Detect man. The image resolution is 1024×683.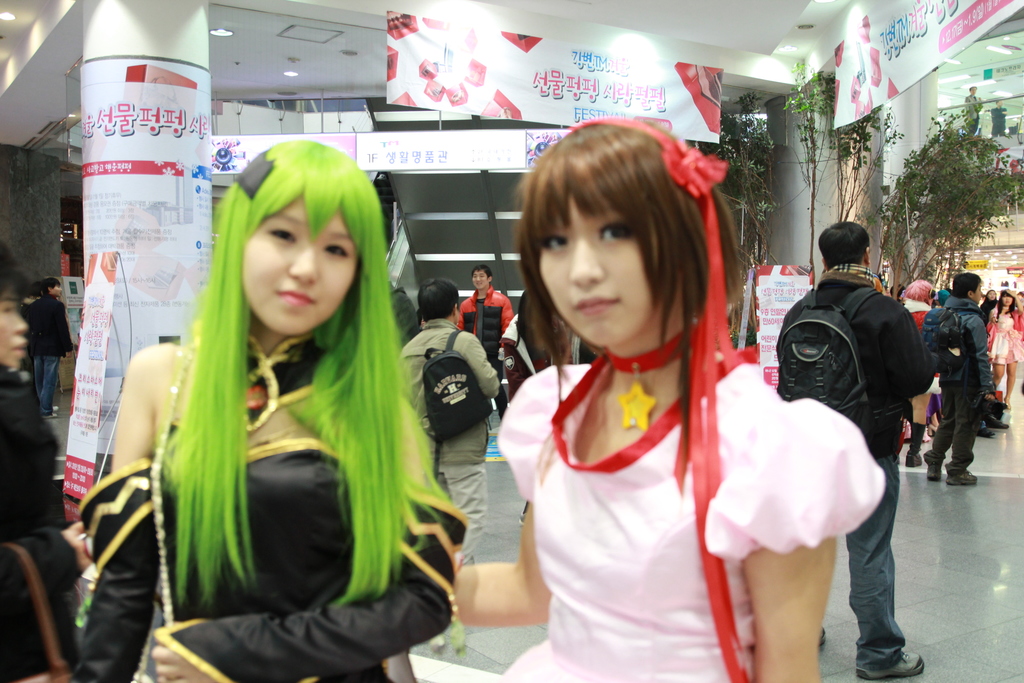
[776, 220, 927, 680].
